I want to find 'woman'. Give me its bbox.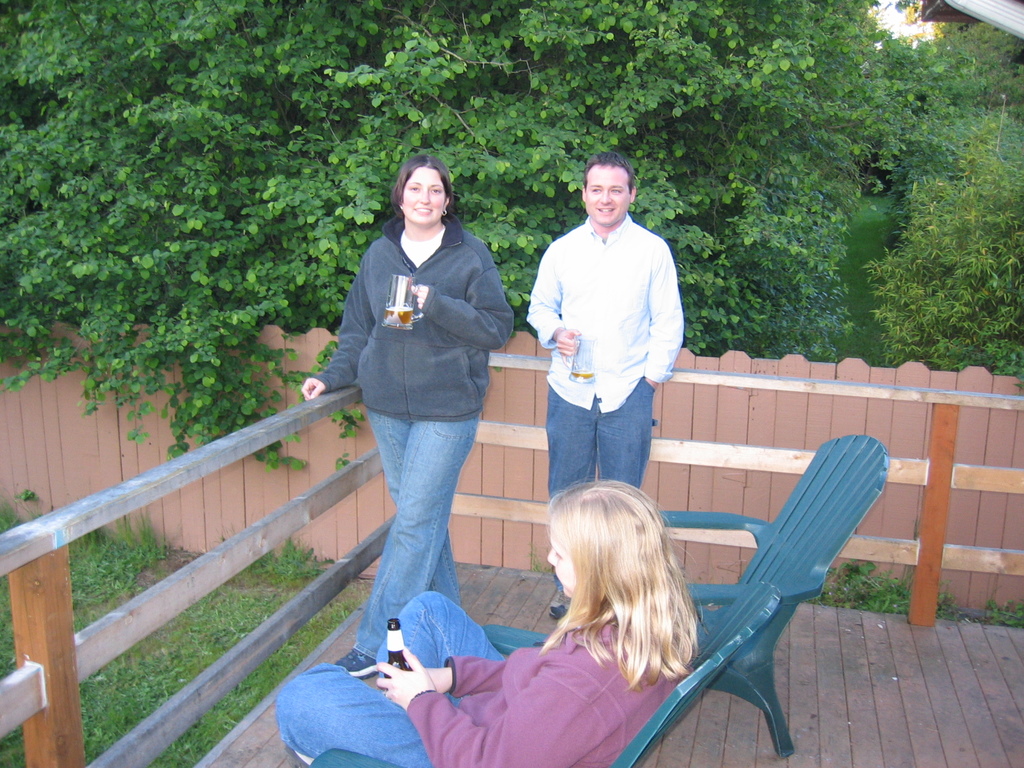
[276, 476, 700, 767].
